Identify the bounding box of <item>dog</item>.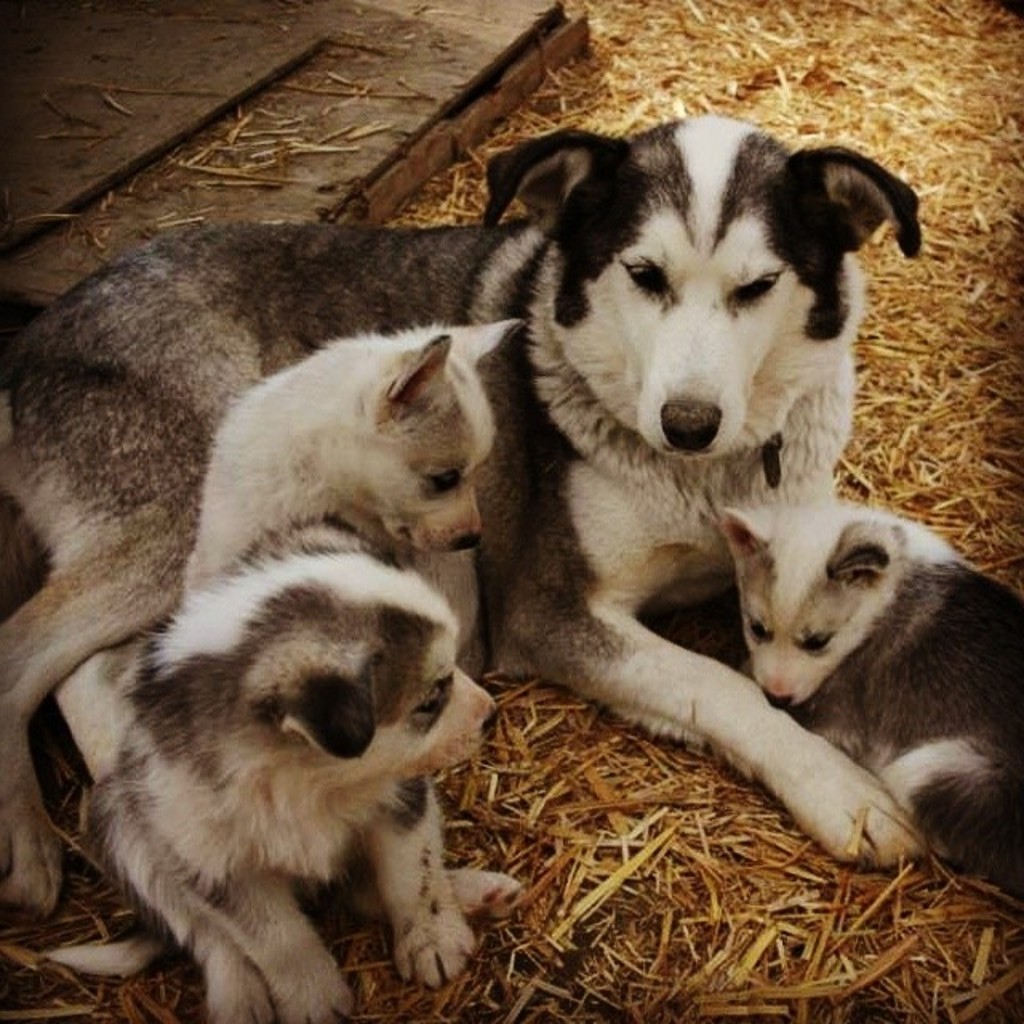
(left=171, top=318, right=523, bottom=917).
